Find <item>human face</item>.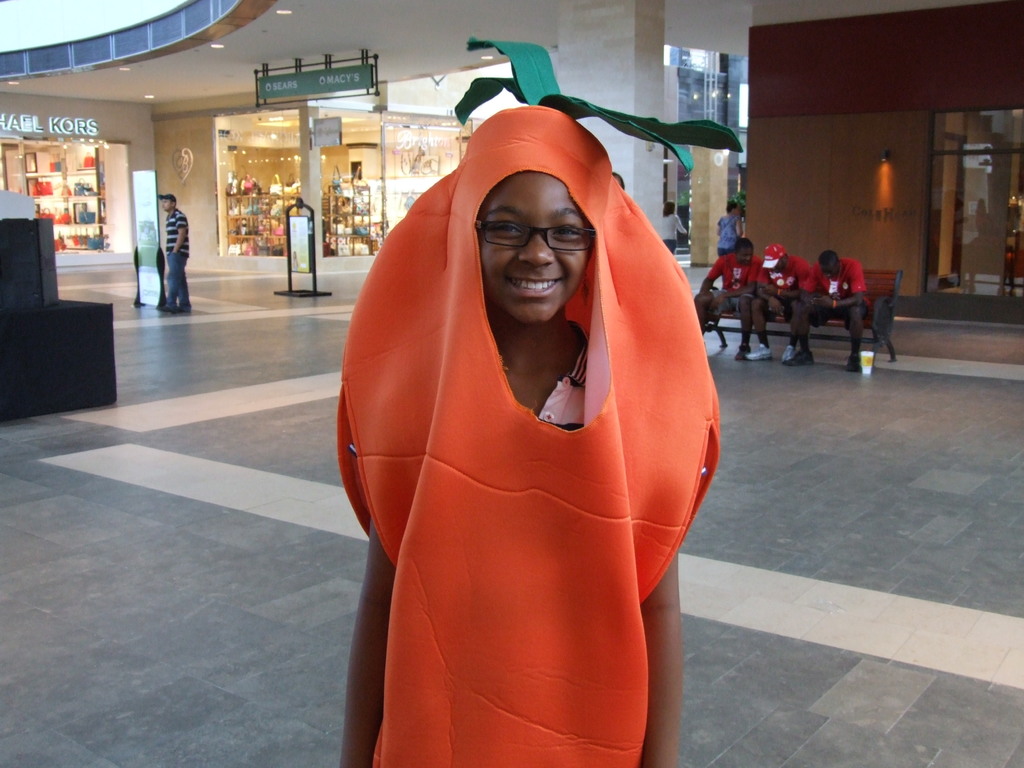
pyautogui.locateOnScreen(481, 171, 588, 321).
